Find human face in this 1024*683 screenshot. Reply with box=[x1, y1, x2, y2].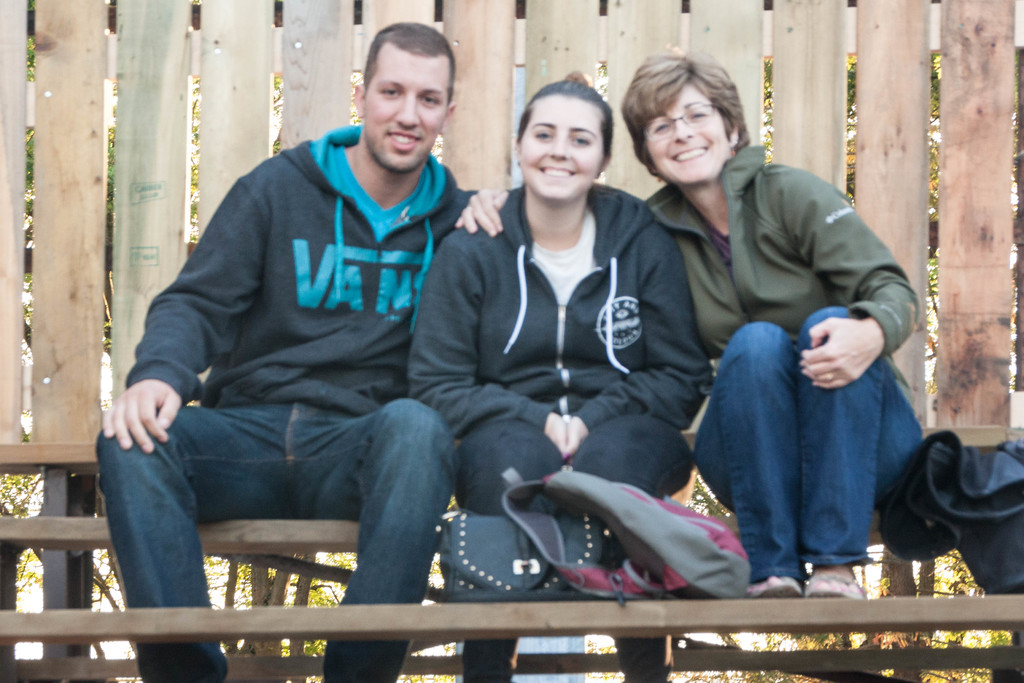
box=[520, 92, 606, 205].
